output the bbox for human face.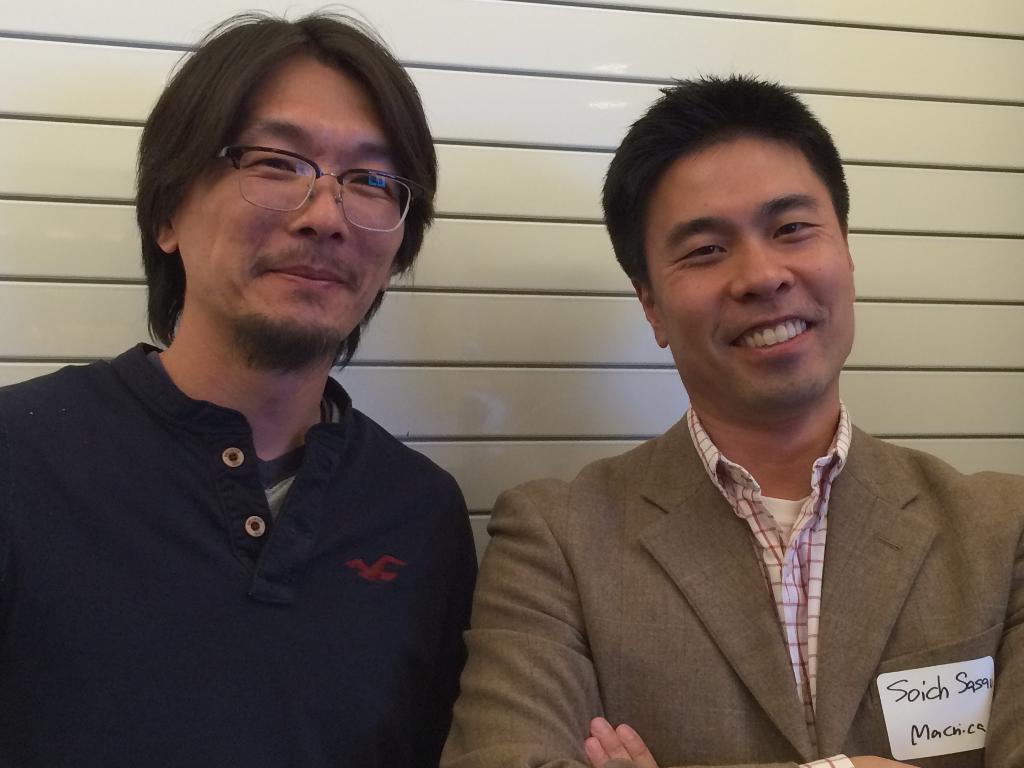
BBox(169, 60, 403, 365).
